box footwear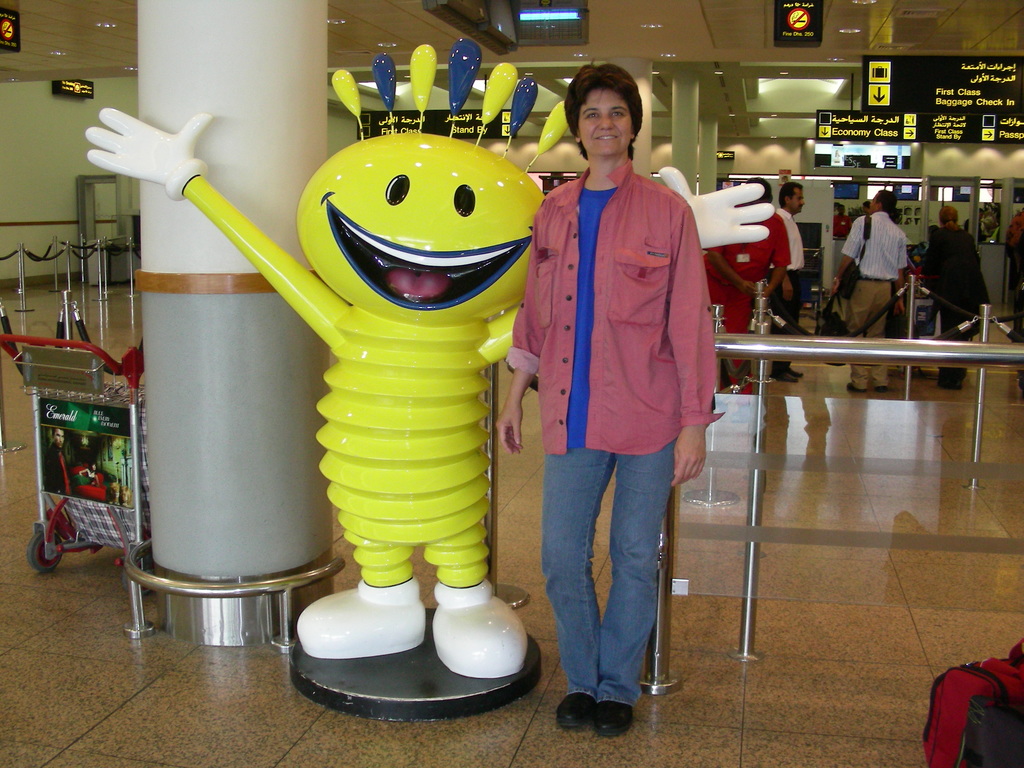
(x1=775, y1=361, x2=801, y2=377)
